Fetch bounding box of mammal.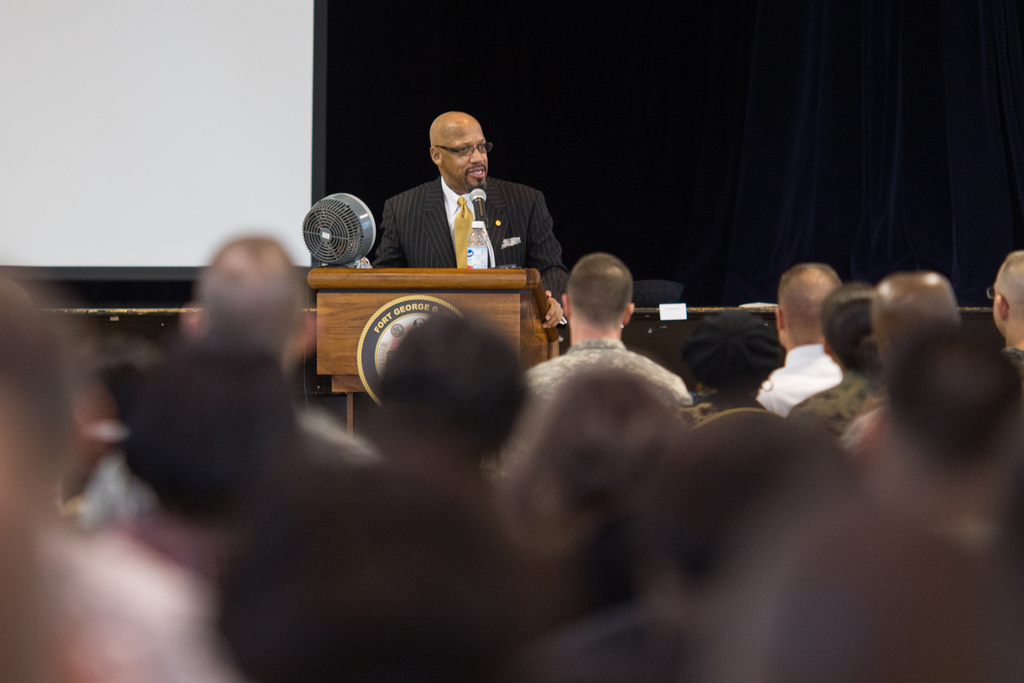
Bbox: l=838, t=263, r=961, b=473.
